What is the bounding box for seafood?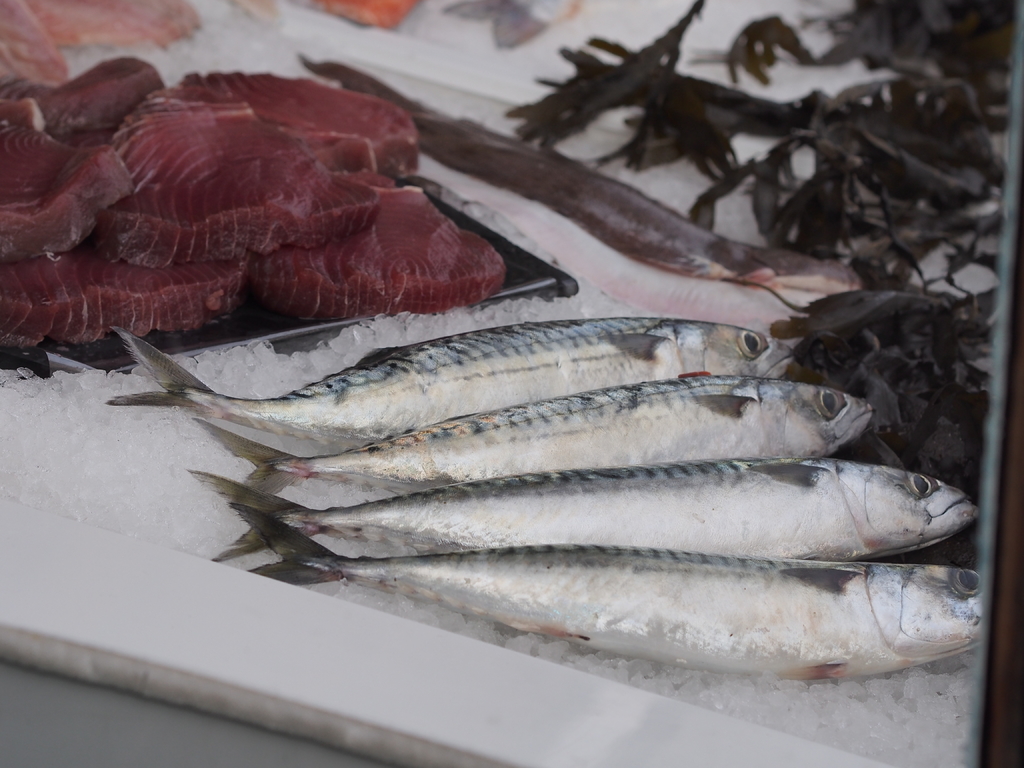
BBox(252, 544, 980, 682).
